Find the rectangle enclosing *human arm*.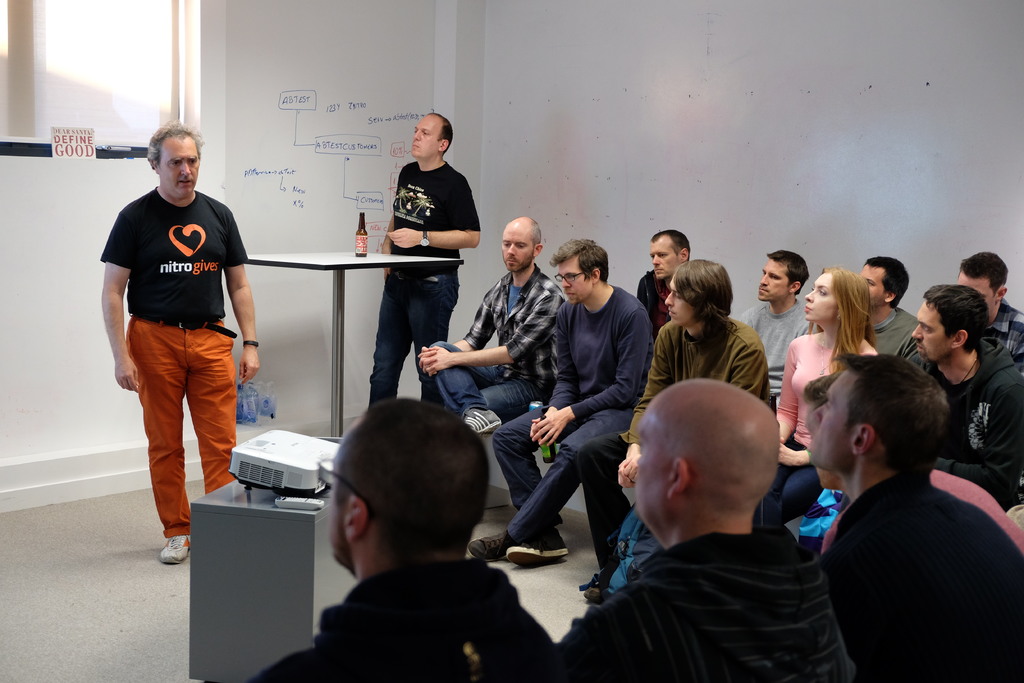
<box>385,177,482,251</box>.
